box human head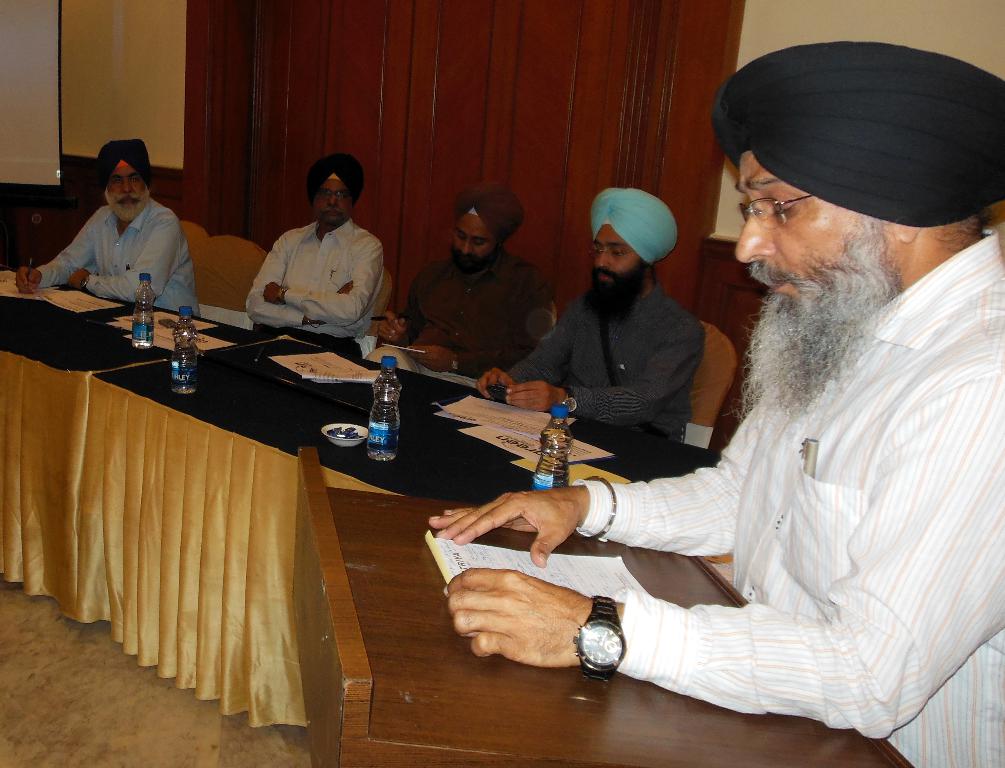
select_region(589, 188, 679, 304)
